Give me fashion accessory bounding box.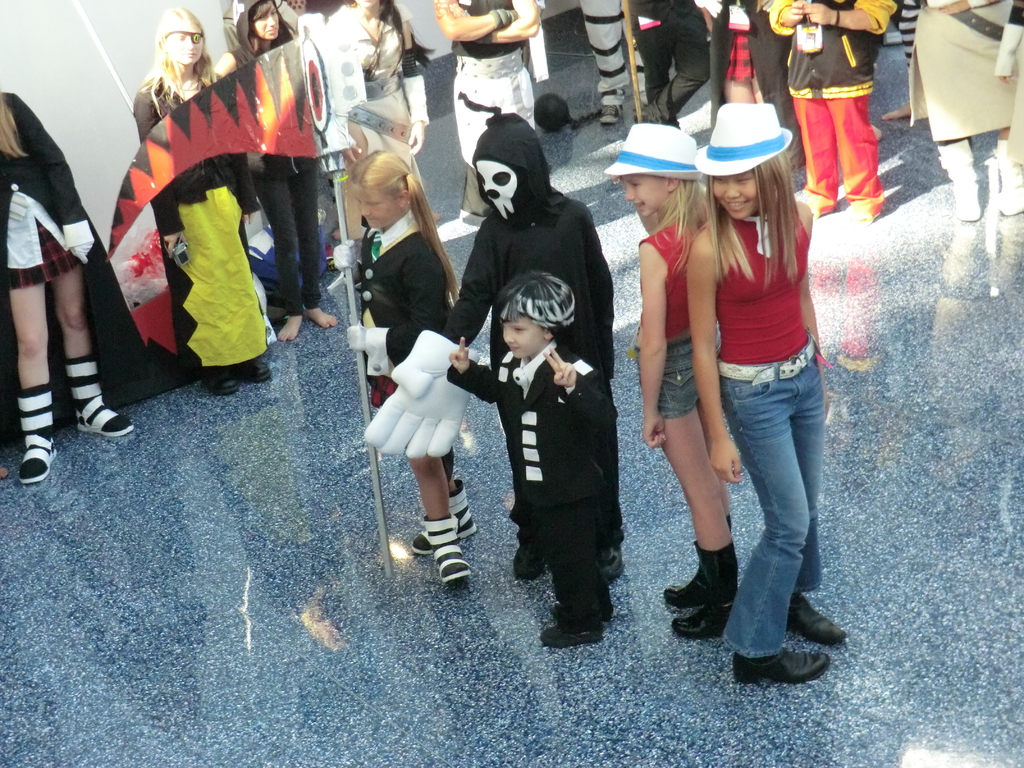
[998, 137, 1023, 215].
